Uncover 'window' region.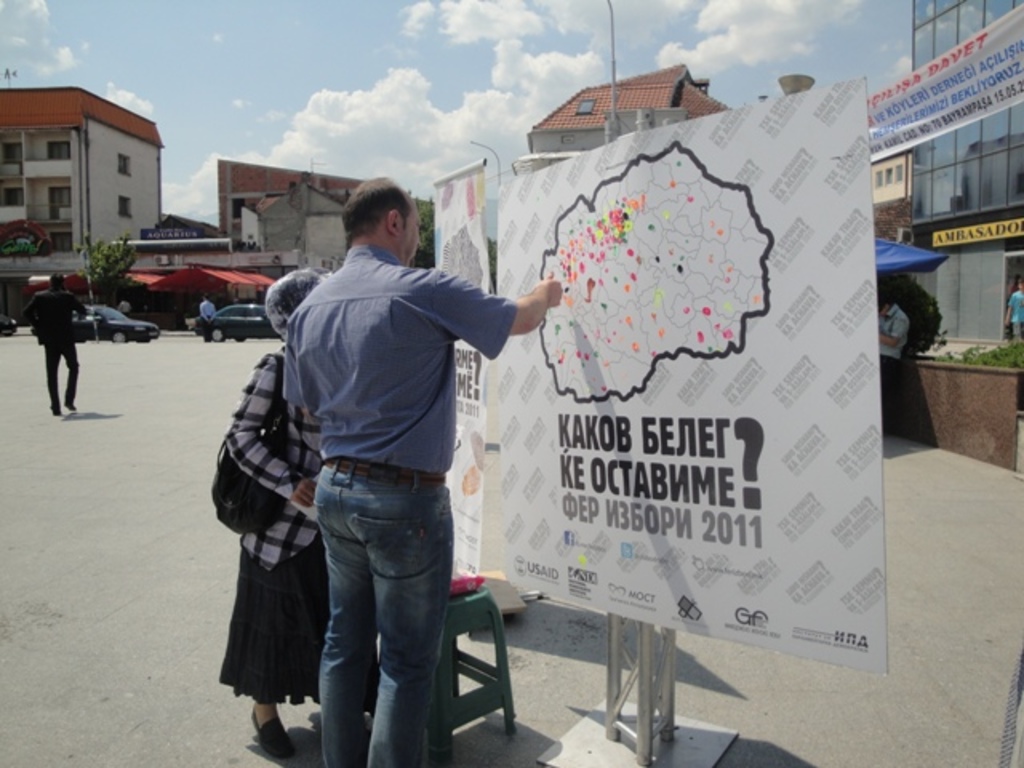
Uncovered: locate(0, 184, 24, 206).
